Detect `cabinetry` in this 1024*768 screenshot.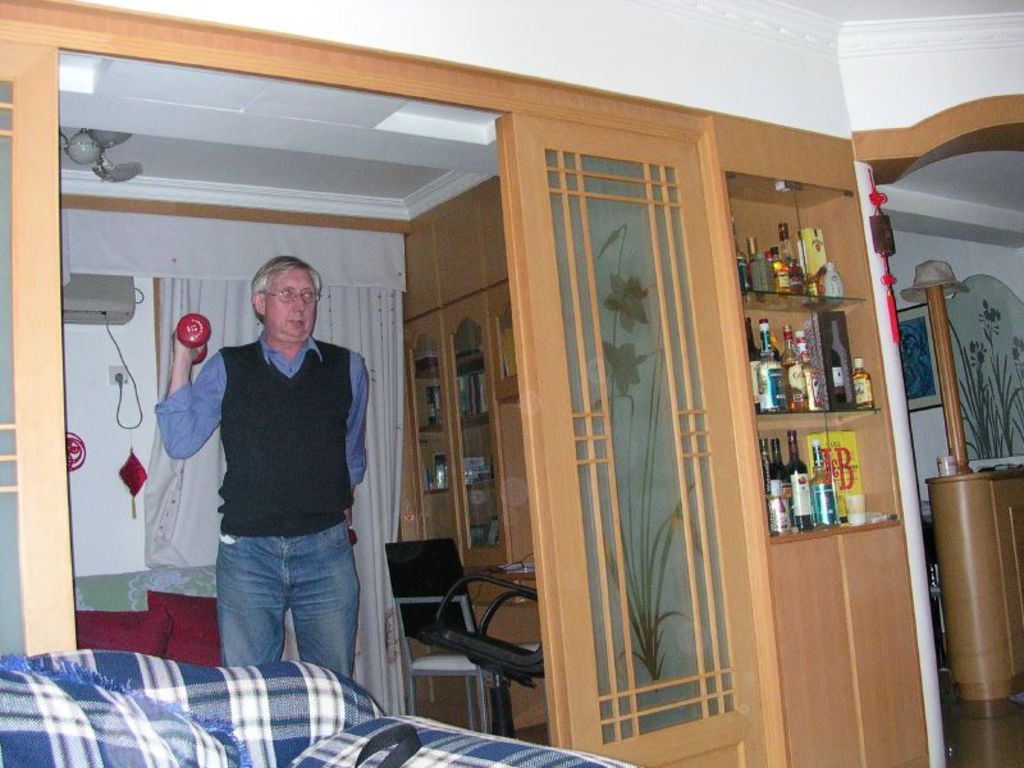
Detection: (left=721, top=156, right=924, bottom=736).
